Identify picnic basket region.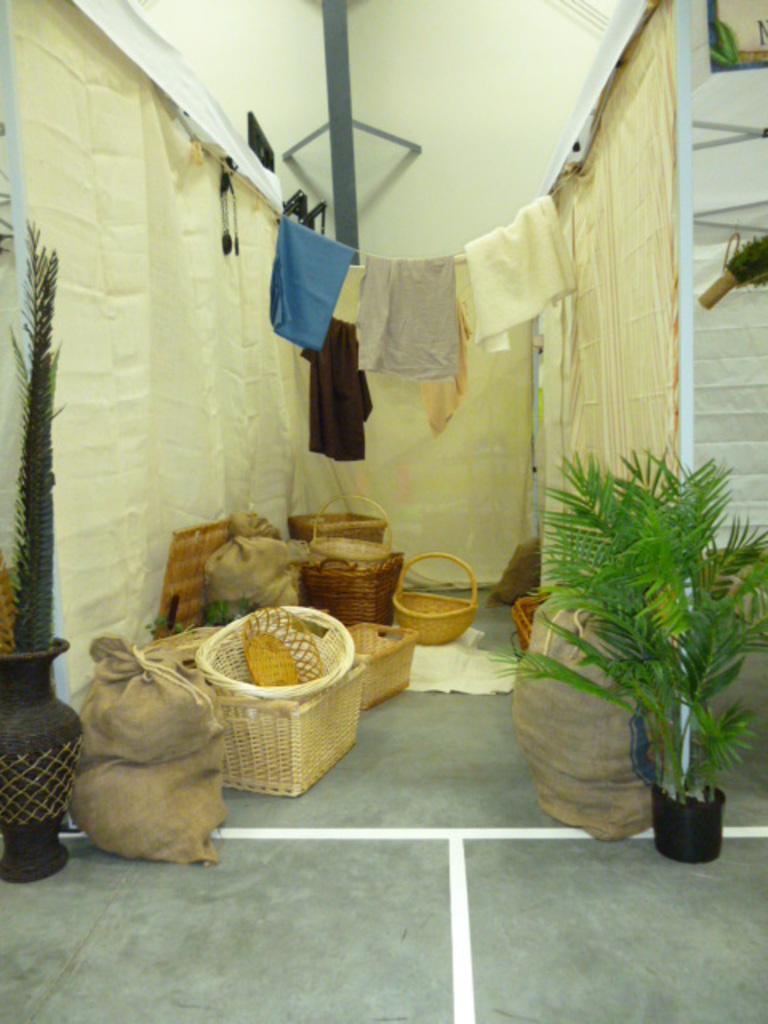
Region: 286 507 387 544.
